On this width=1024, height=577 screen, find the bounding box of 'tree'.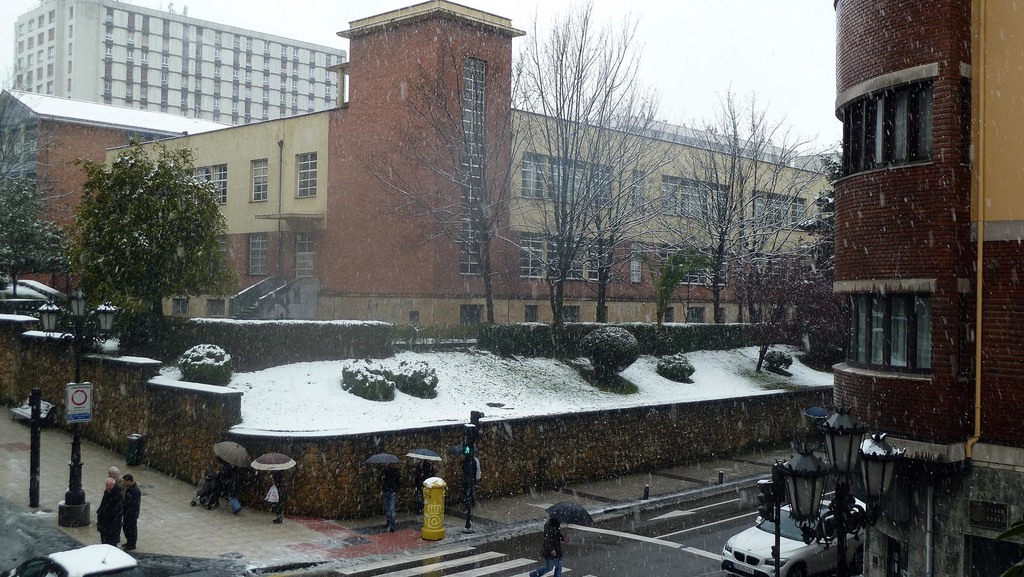
Bounding box: 724, 227, 847, 377.
